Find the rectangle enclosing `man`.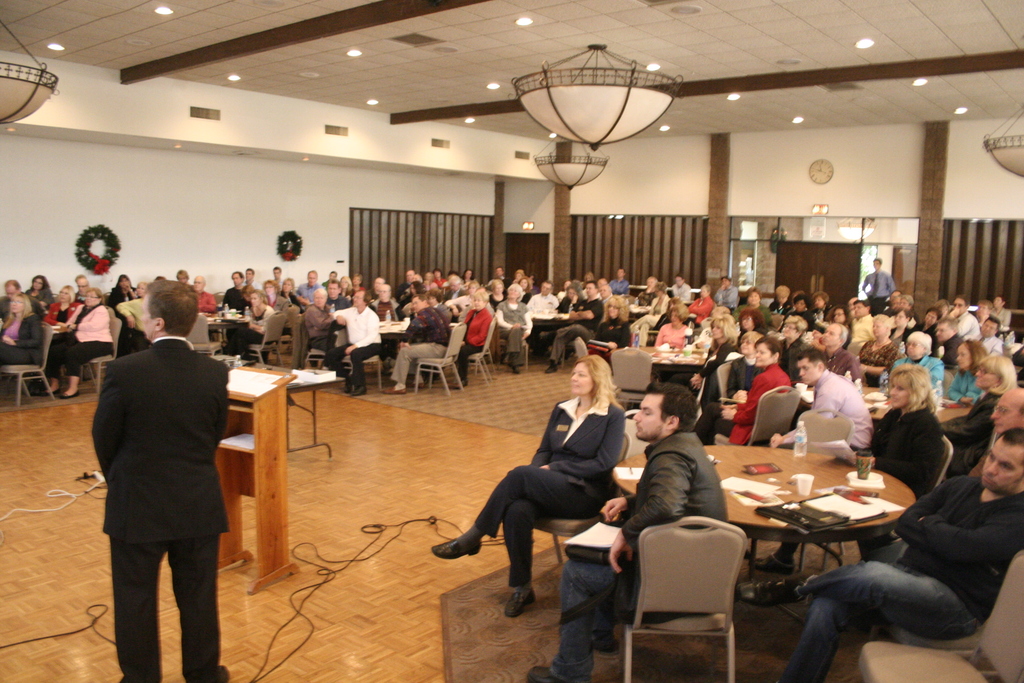
crop(925, 314, 970, 368).
